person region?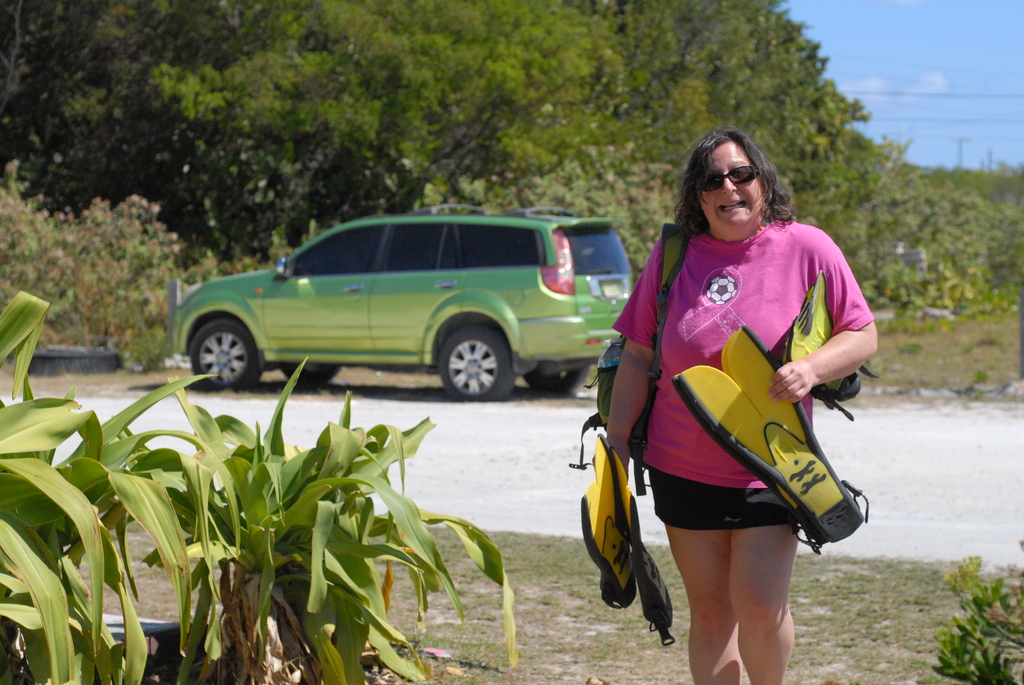
select_region(604, 125, 869, 659)
